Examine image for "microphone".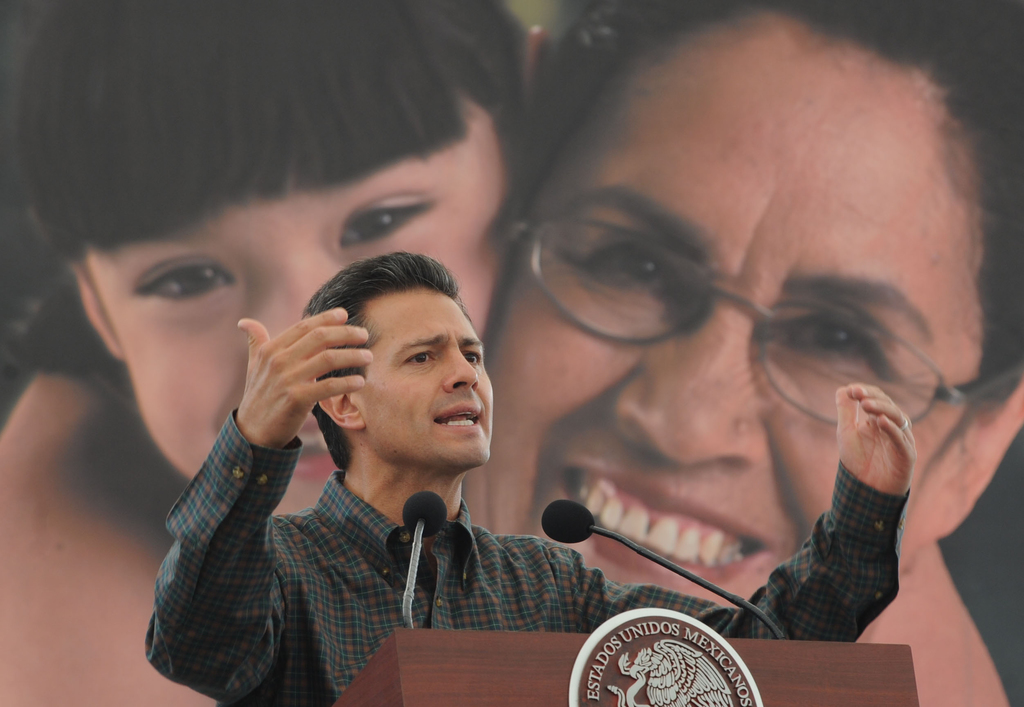
Examination result: 545,502,598,546.
